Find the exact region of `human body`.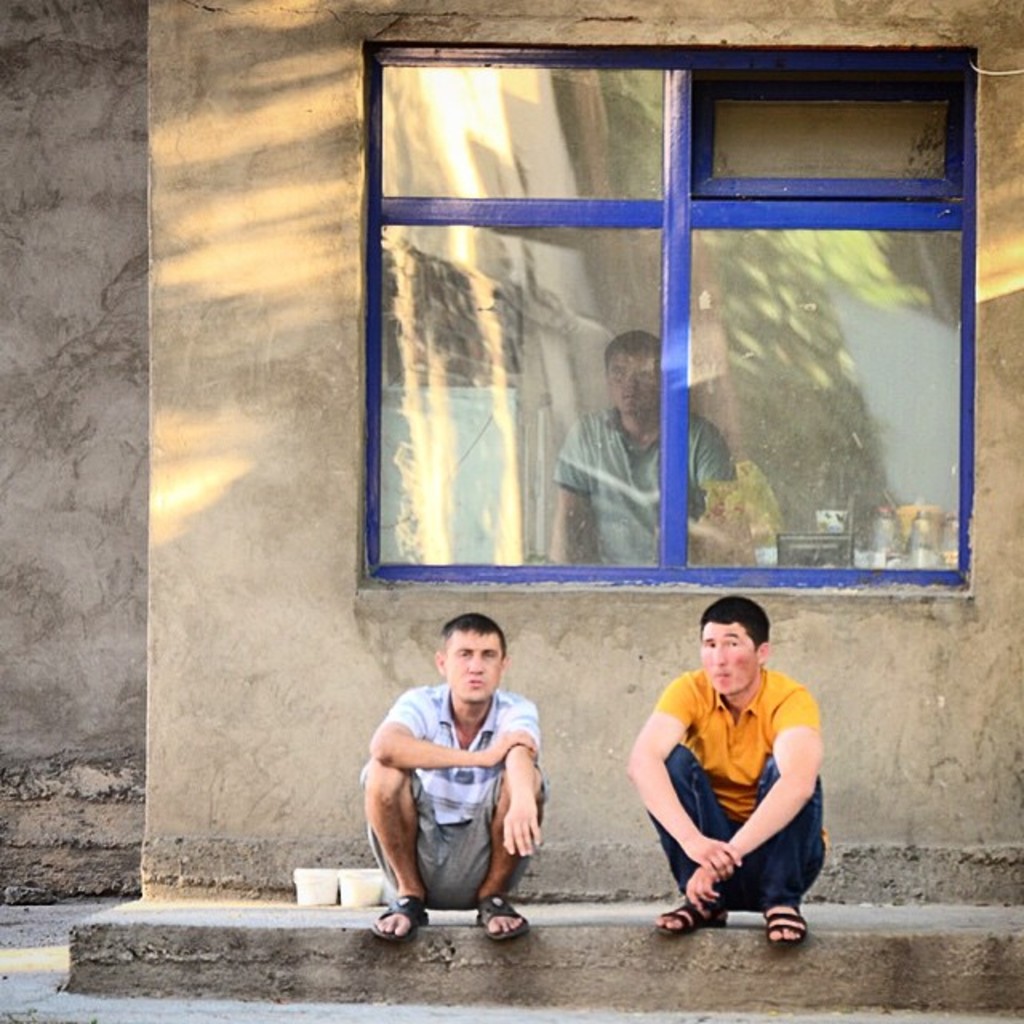
Exact region: x1=546 y1=331 x2=771 y2=574.
